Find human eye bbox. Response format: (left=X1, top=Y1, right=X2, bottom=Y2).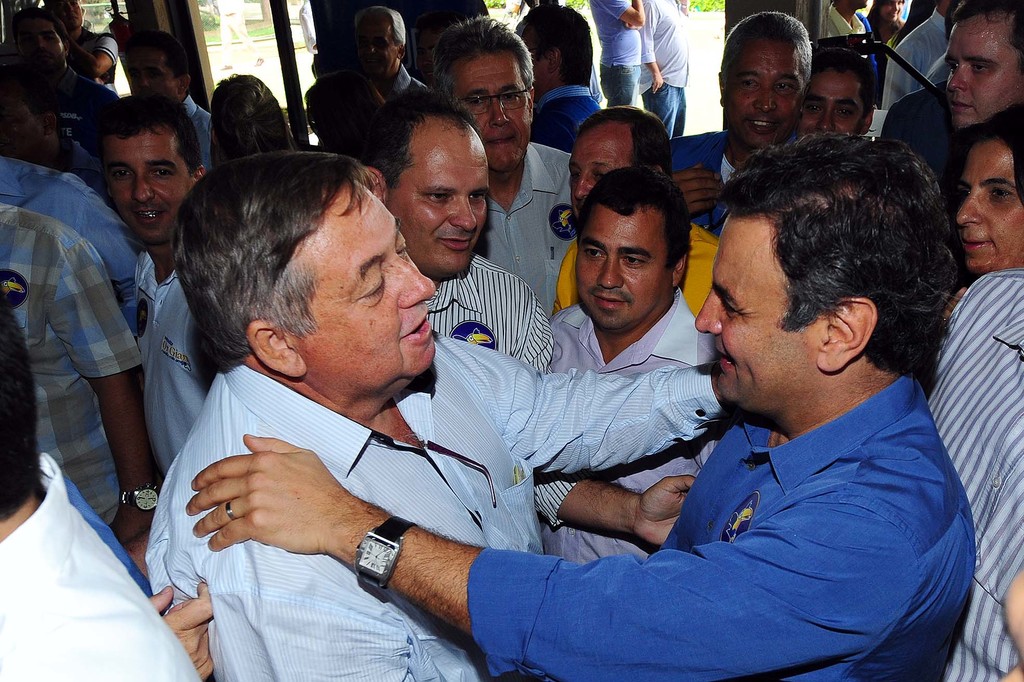
(left=374, top=38, right=384, bottom=49).
